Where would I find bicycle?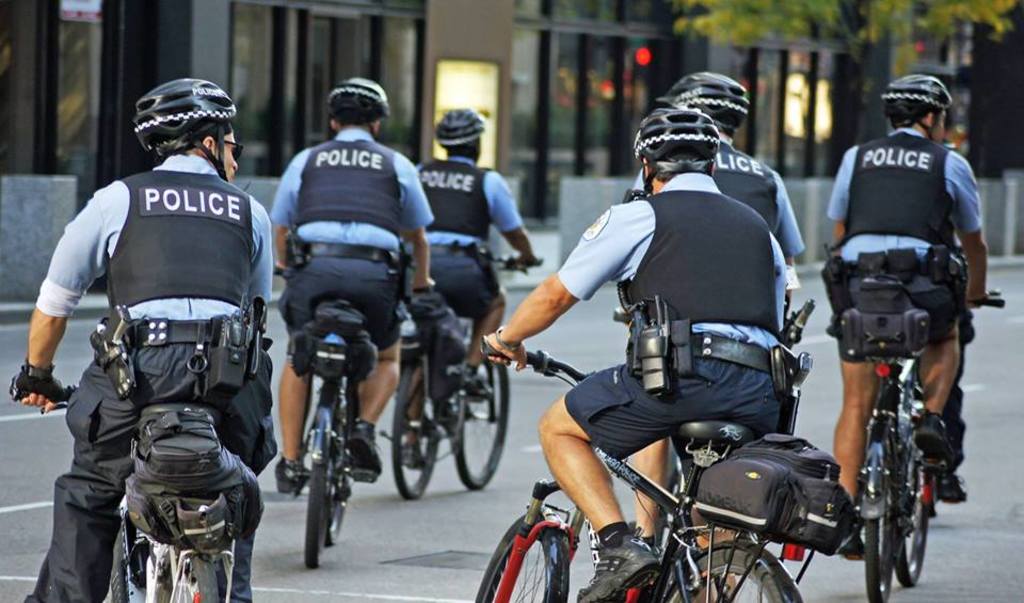
At x1=270, y1=260, x2=433, y2=572.
